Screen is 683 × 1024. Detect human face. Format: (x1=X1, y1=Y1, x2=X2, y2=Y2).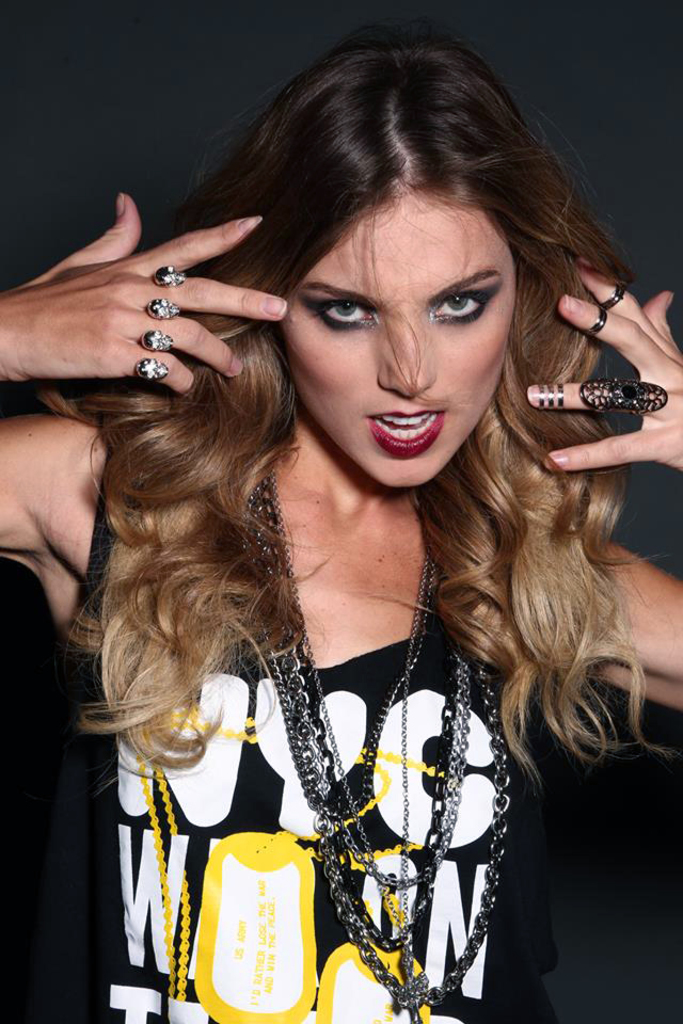
(x1=273, y1=177, x2=508, y2=489).
